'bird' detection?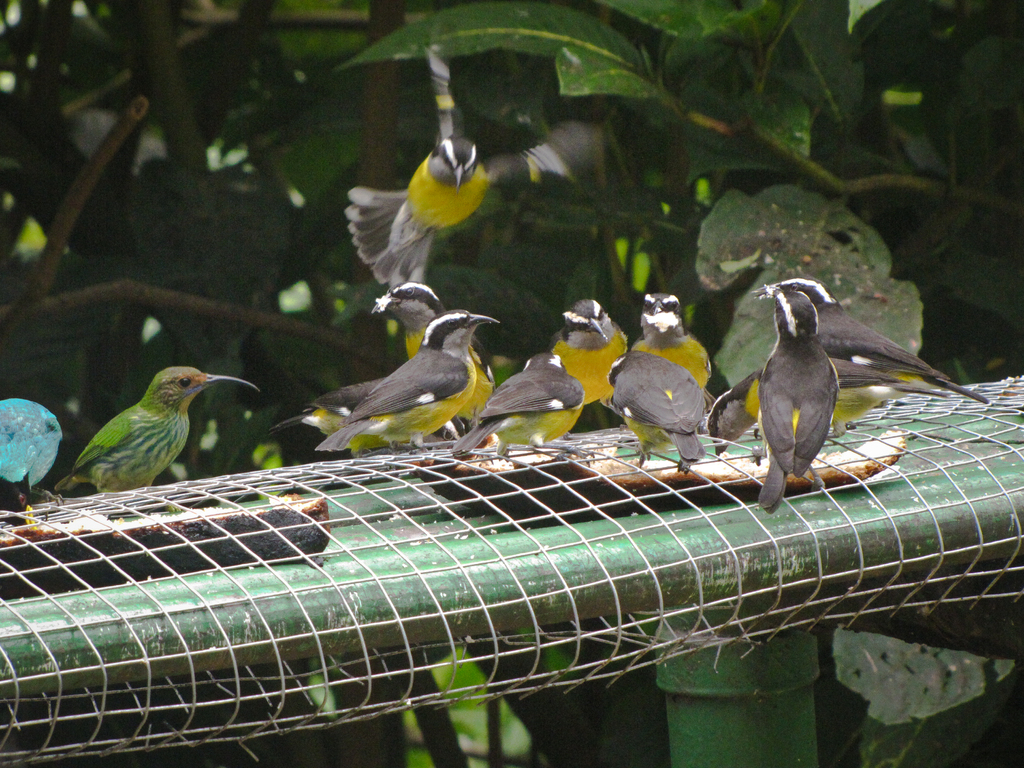
(293,301,501,443)
